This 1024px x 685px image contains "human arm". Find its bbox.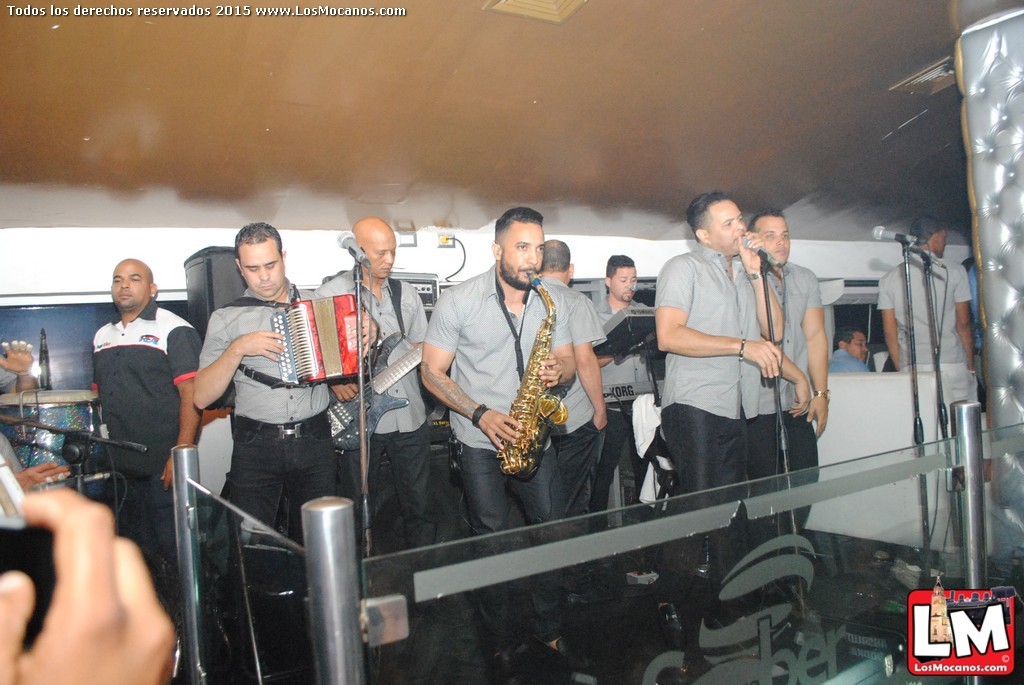
select_region(0, 339, 33, 399).
